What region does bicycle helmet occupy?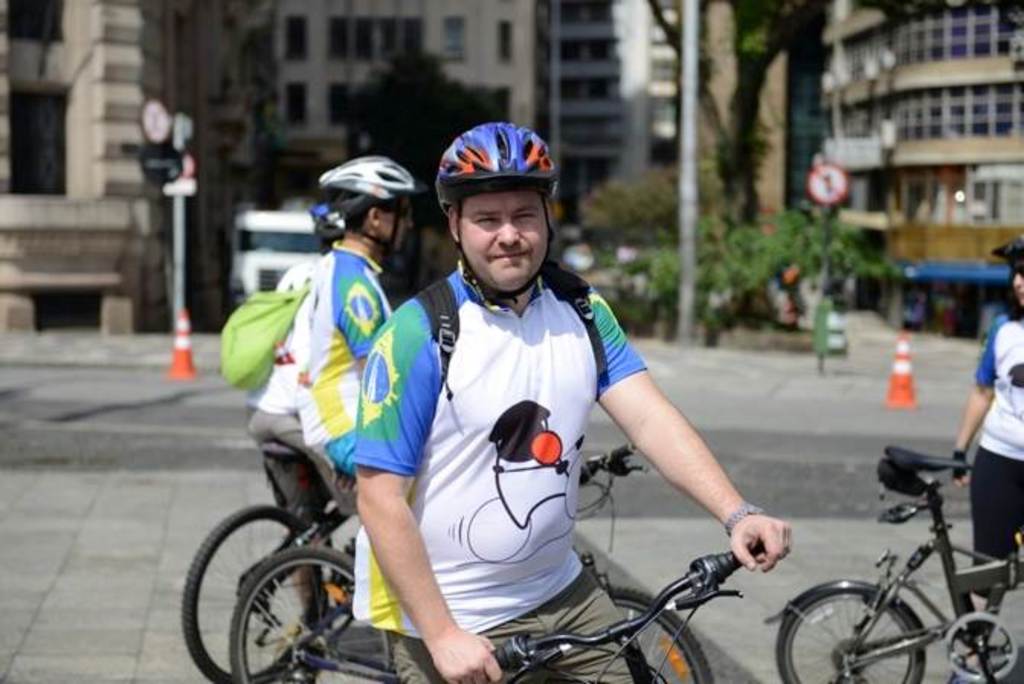
BBox(438, 128, 551, 186).
